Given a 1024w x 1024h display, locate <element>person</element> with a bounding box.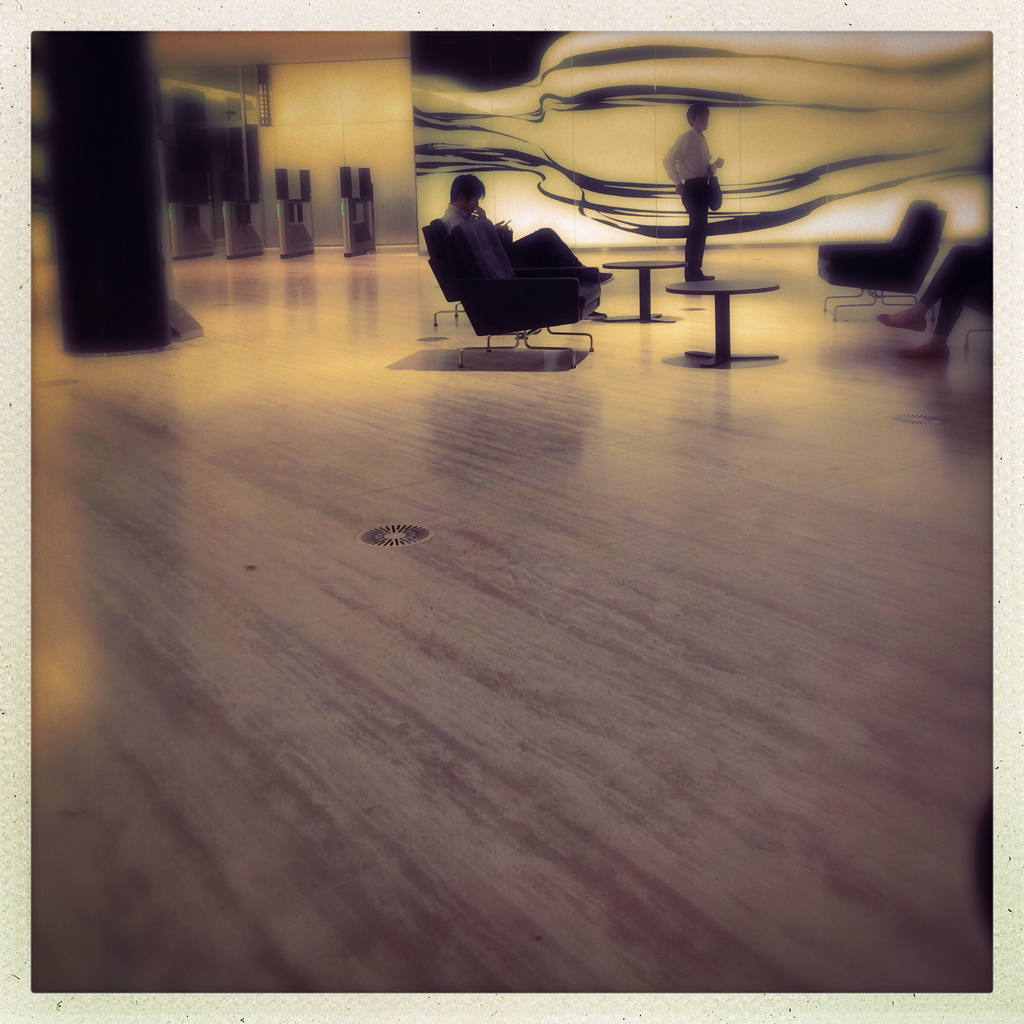
Located: bbox=[442, 171, 609, 290].
